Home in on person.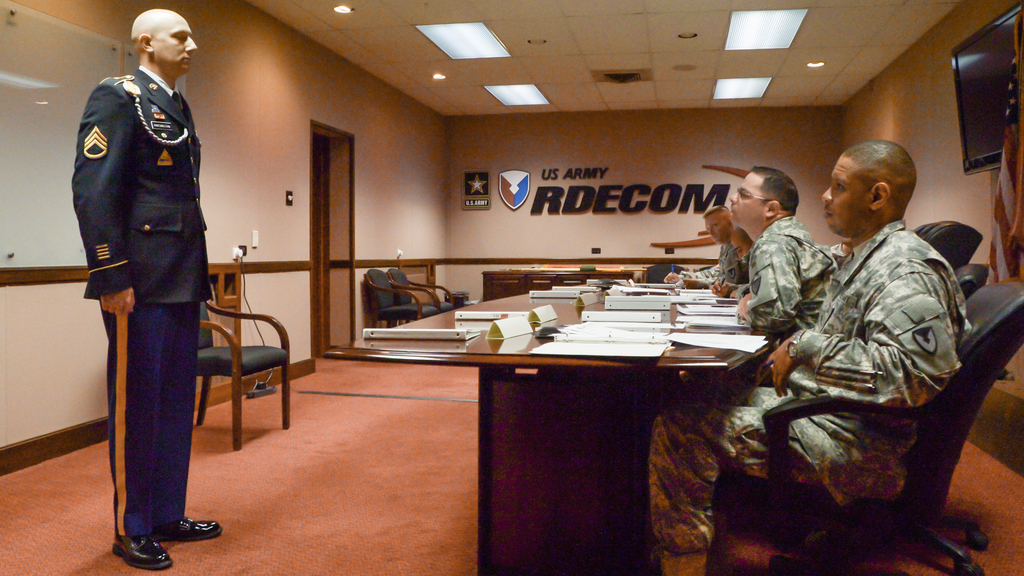
Homed in at {"x1": 709, "y1": 164, "x2": 840, "y2": 335}.
